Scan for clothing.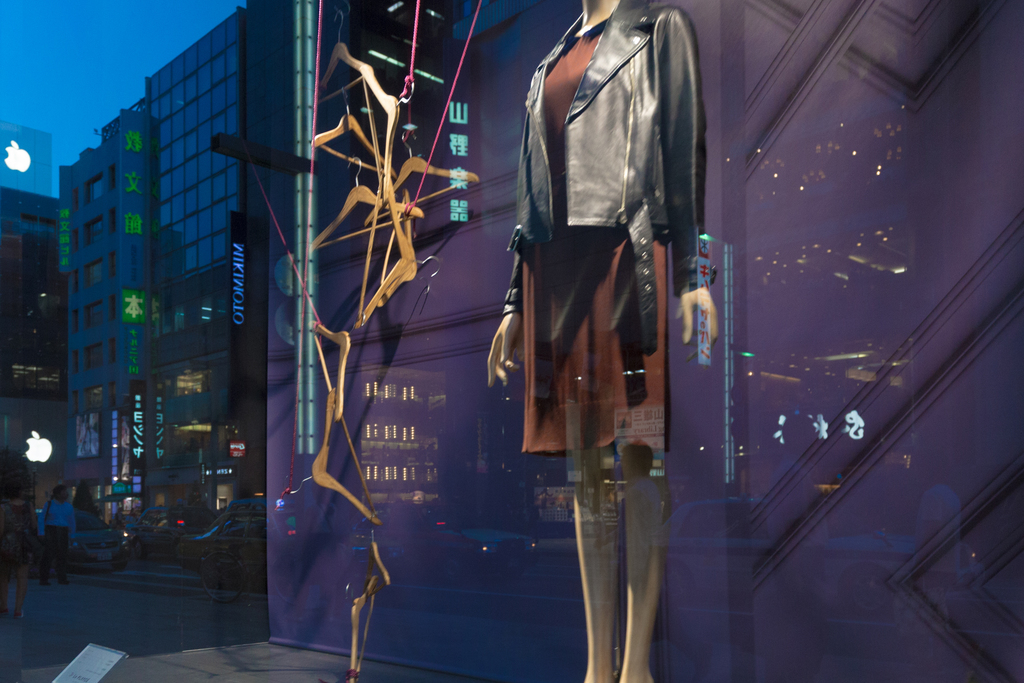
Scan result: (left=38, top=497, right=79, bottom=570).
